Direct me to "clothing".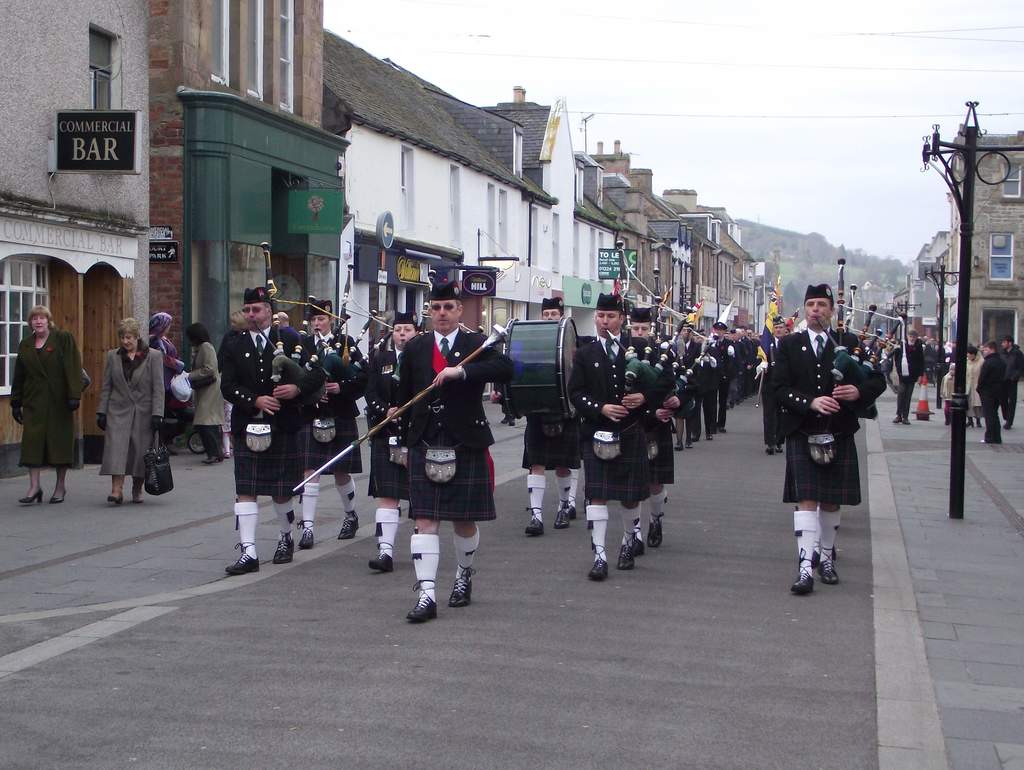
Direction: rect(365, 342, 413, 491).
